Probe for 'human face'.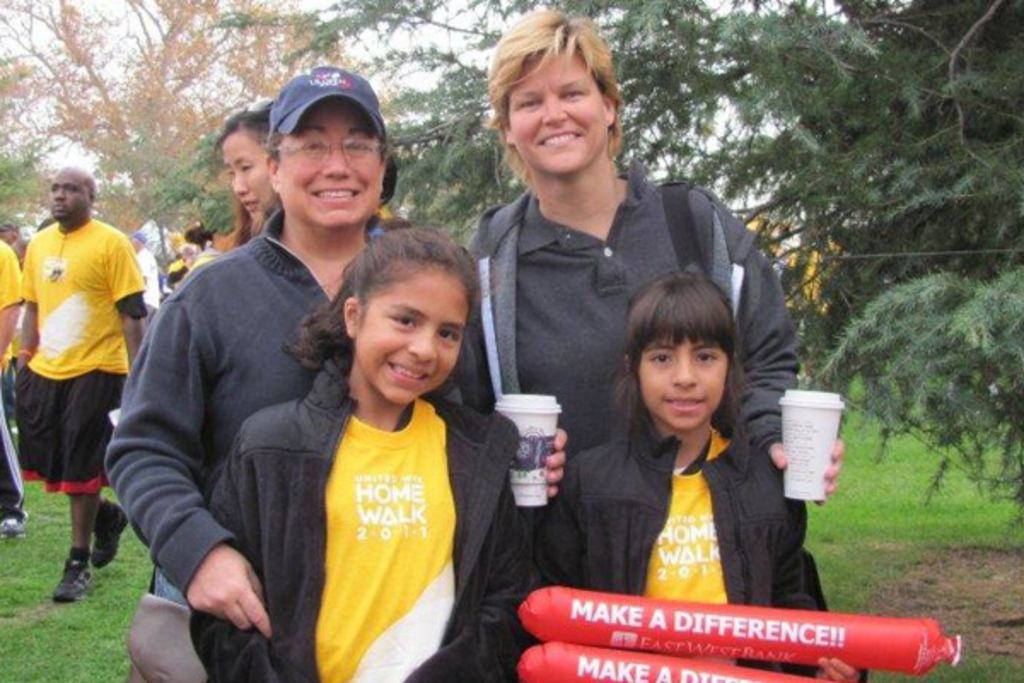
Probe result: locate(358, 273, 463, 405).
